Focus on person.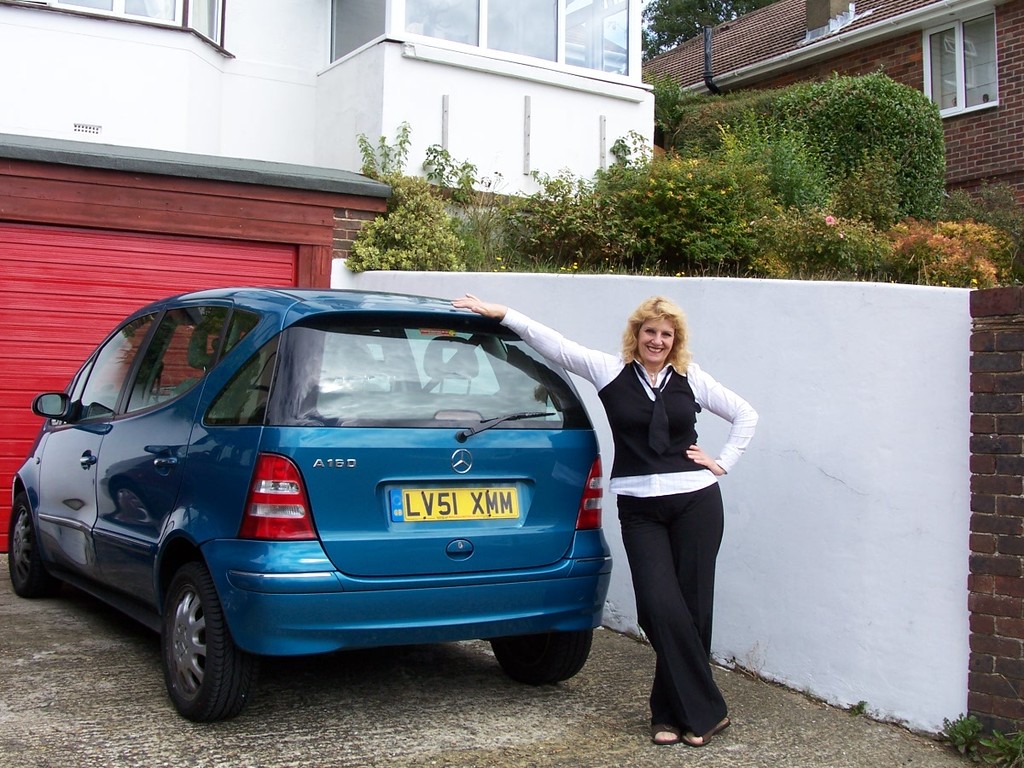
Focused at left=463, top=288, right=765, bottom=753.
